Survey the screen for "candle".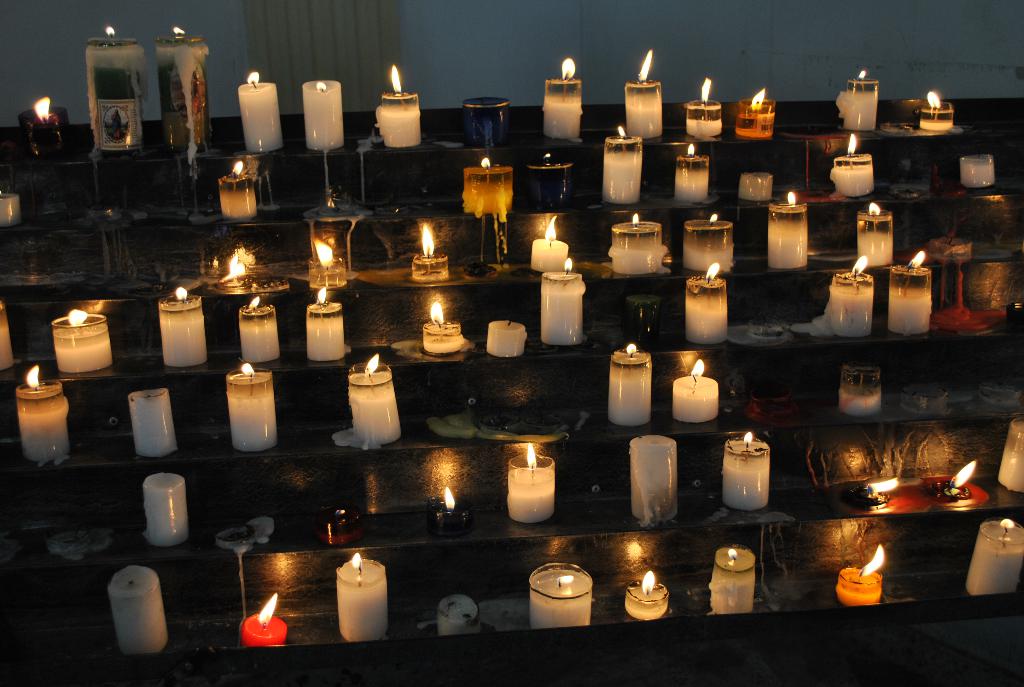
Survey found: rect(238, 68, 282, 154).
